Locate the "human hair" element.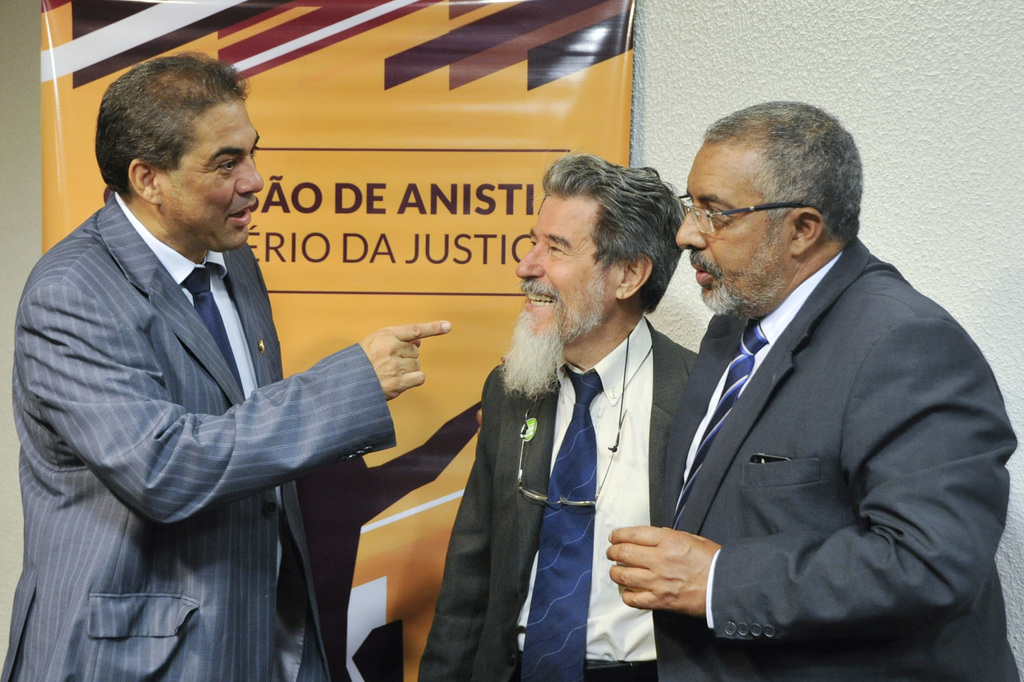
Element bbox: x1=541 y1=151 x2=691 y2=314.
